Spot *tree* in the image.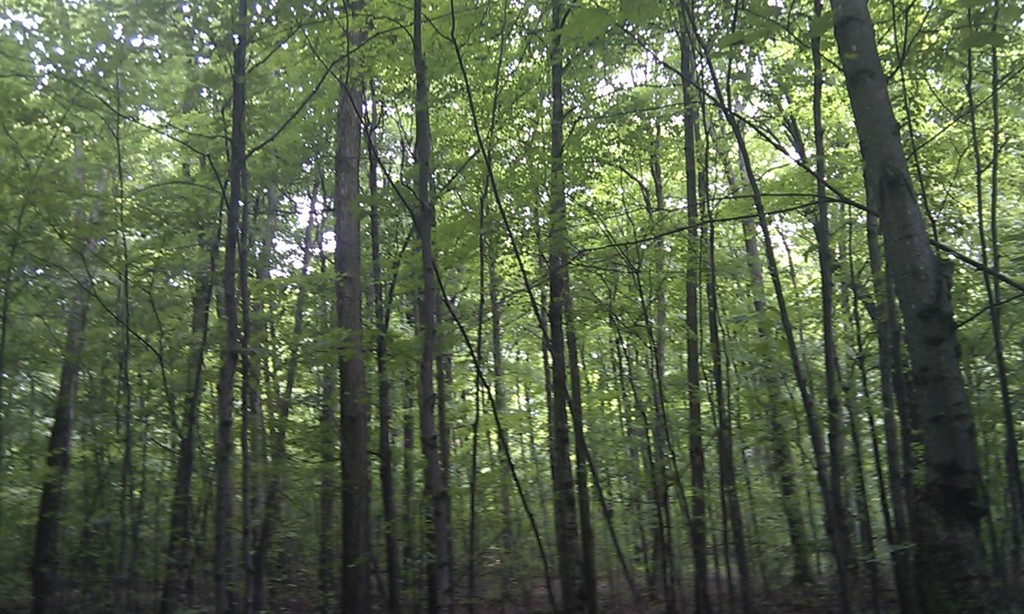
*tree* found at box(586, 2, 738, 596).
